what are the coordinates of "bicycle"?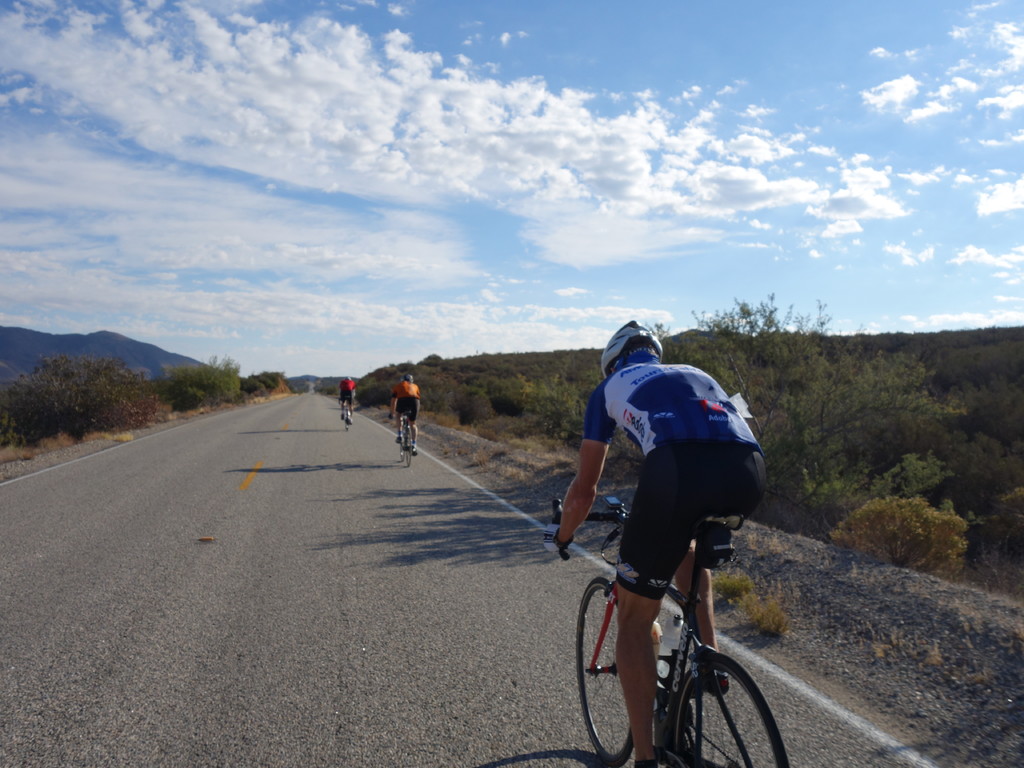
(left=392, top=410, right=415, bottom=468).
